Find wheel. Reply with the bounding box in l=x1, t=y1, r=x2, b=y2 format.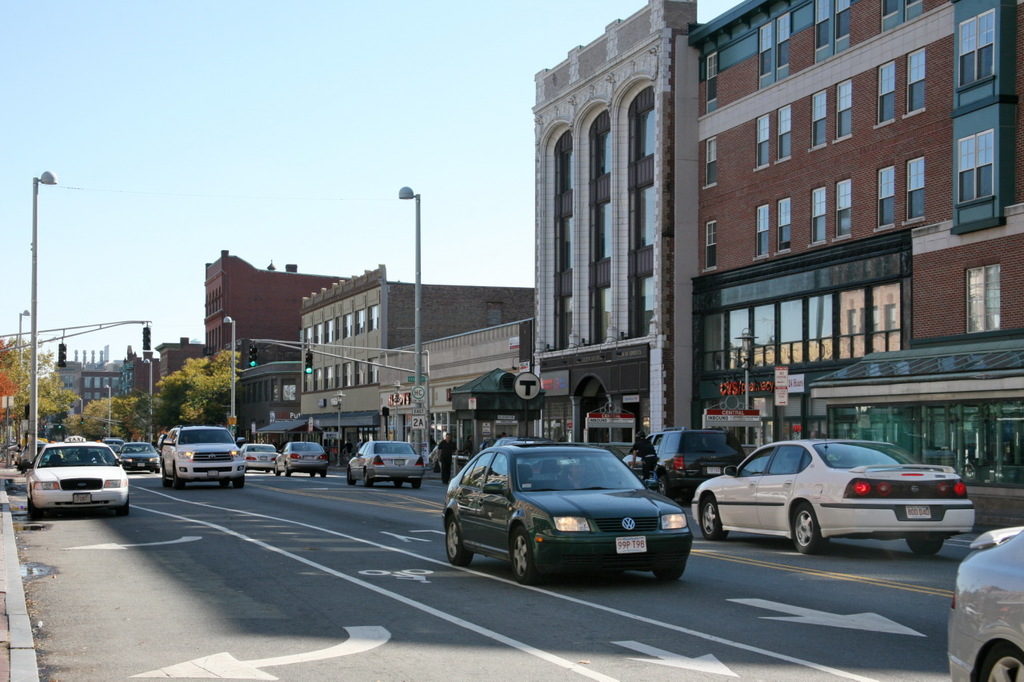
l=283, t=470, r=292, b=477.
